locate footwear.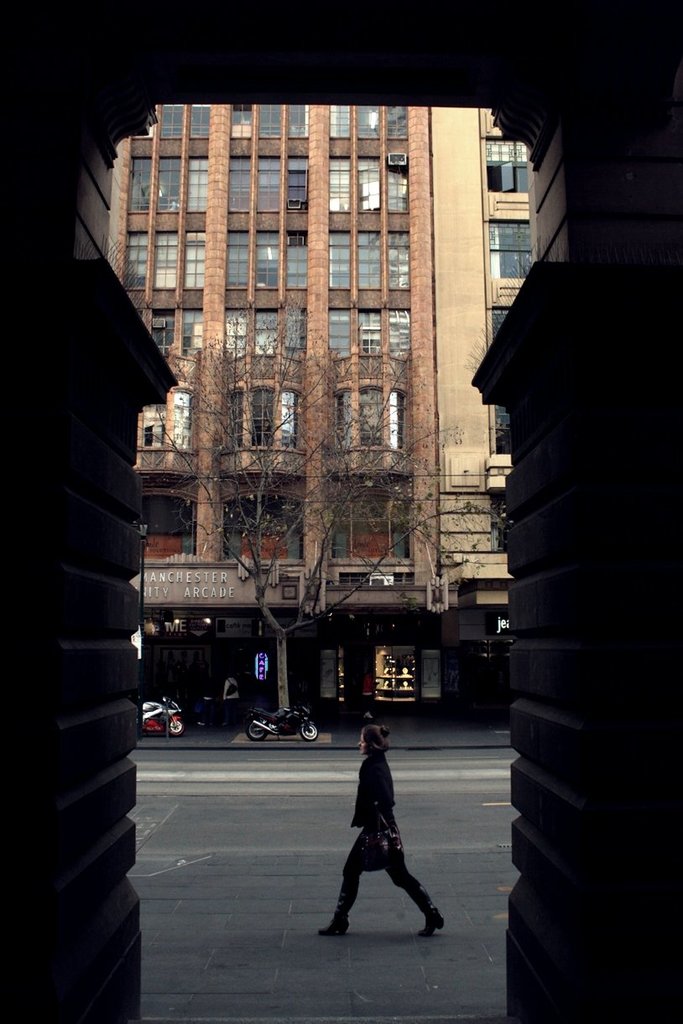
Bounding box: left=422, top=906, right=445, bottom=939.
